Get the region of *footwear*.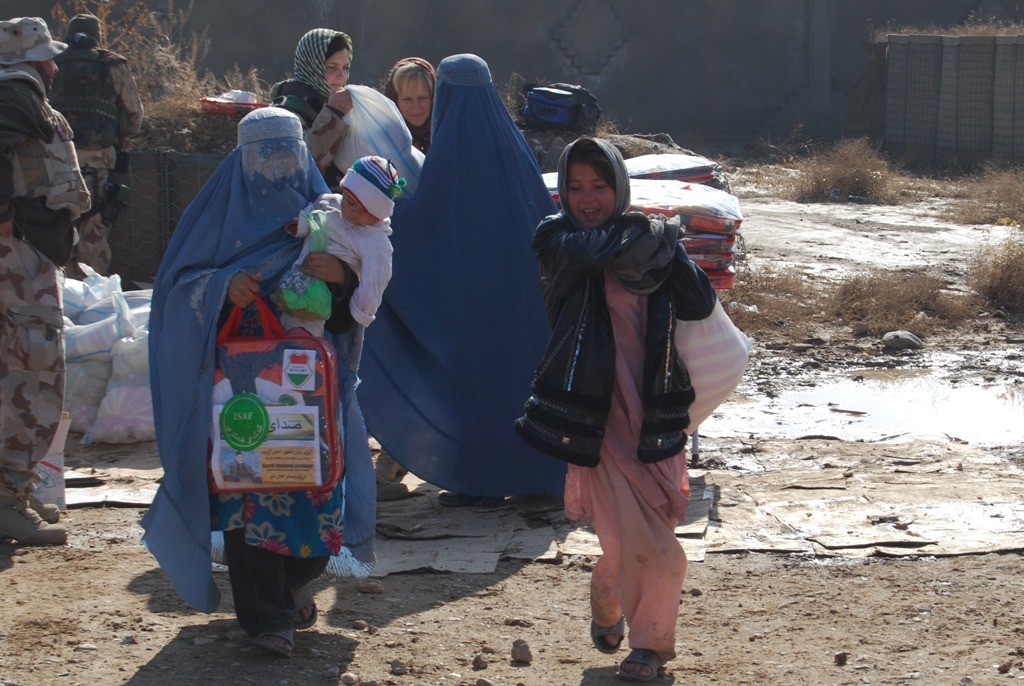
l=296, t=603, r=321, b=631.
